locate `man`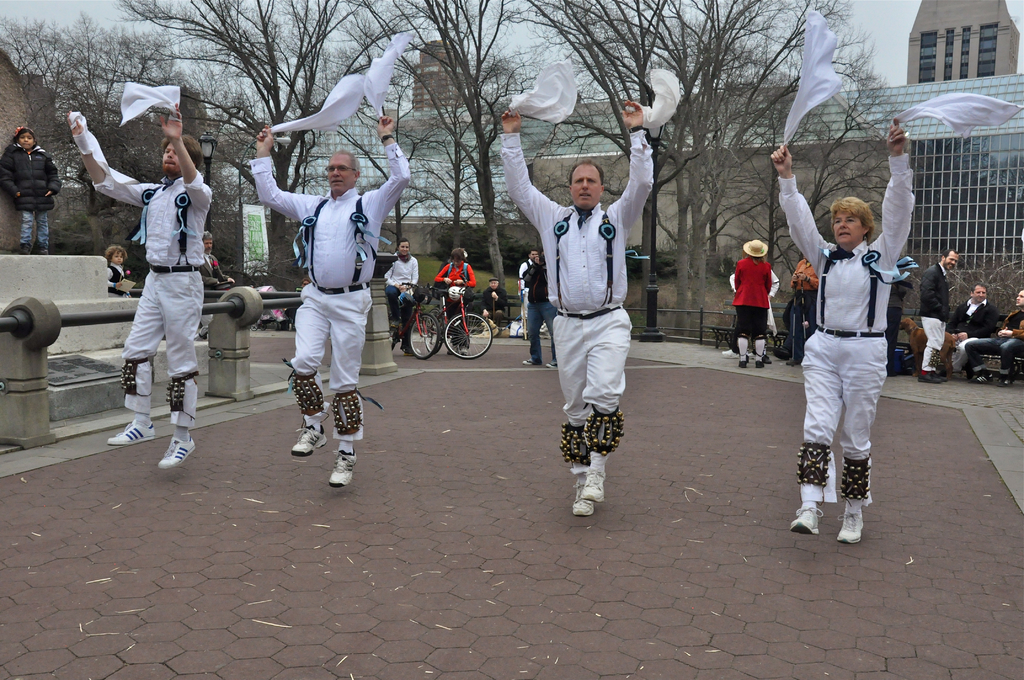
(913, 244, 955, 383)
